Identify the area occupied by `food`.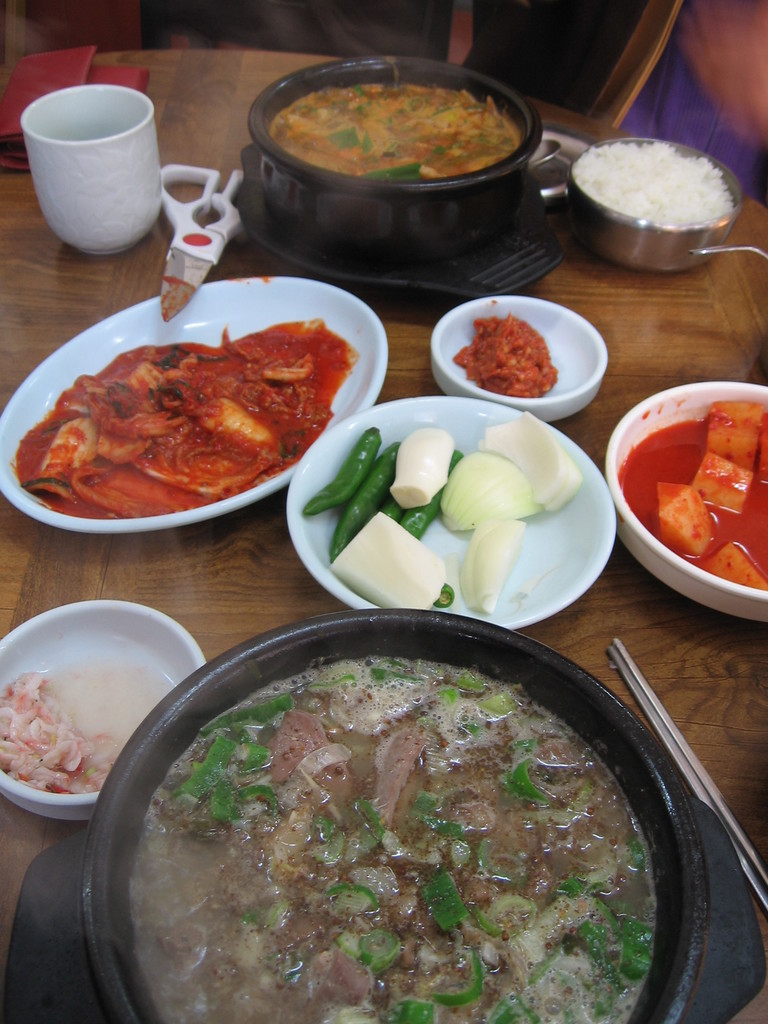
Area: crop(572, 140, 733, 228).
